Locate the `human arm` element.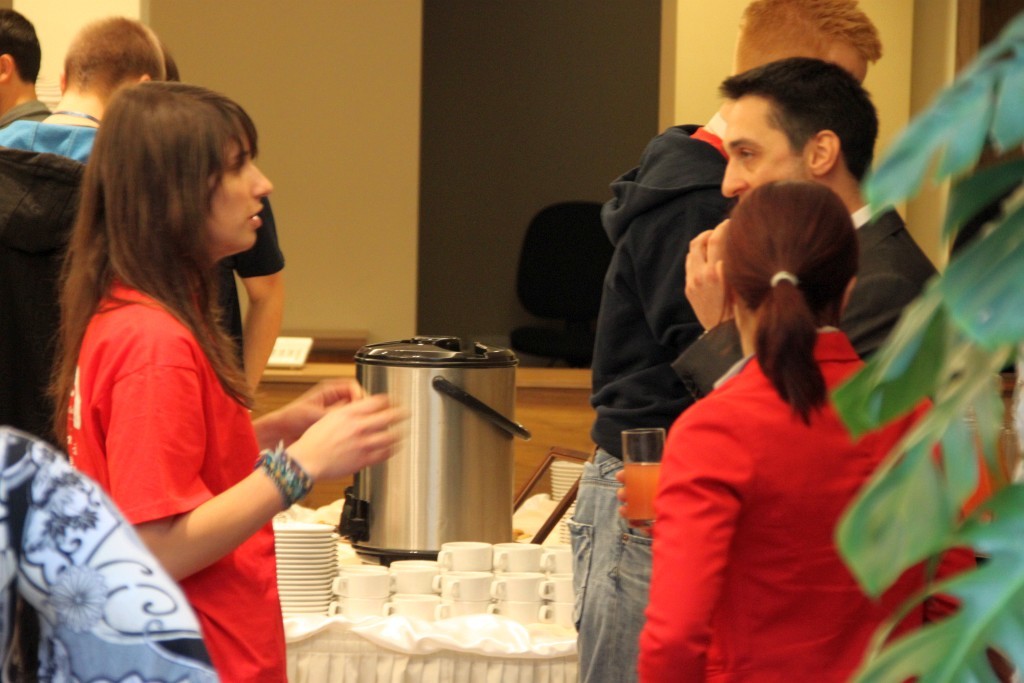
Element bbox: box=[614, 463, 662, 532].
